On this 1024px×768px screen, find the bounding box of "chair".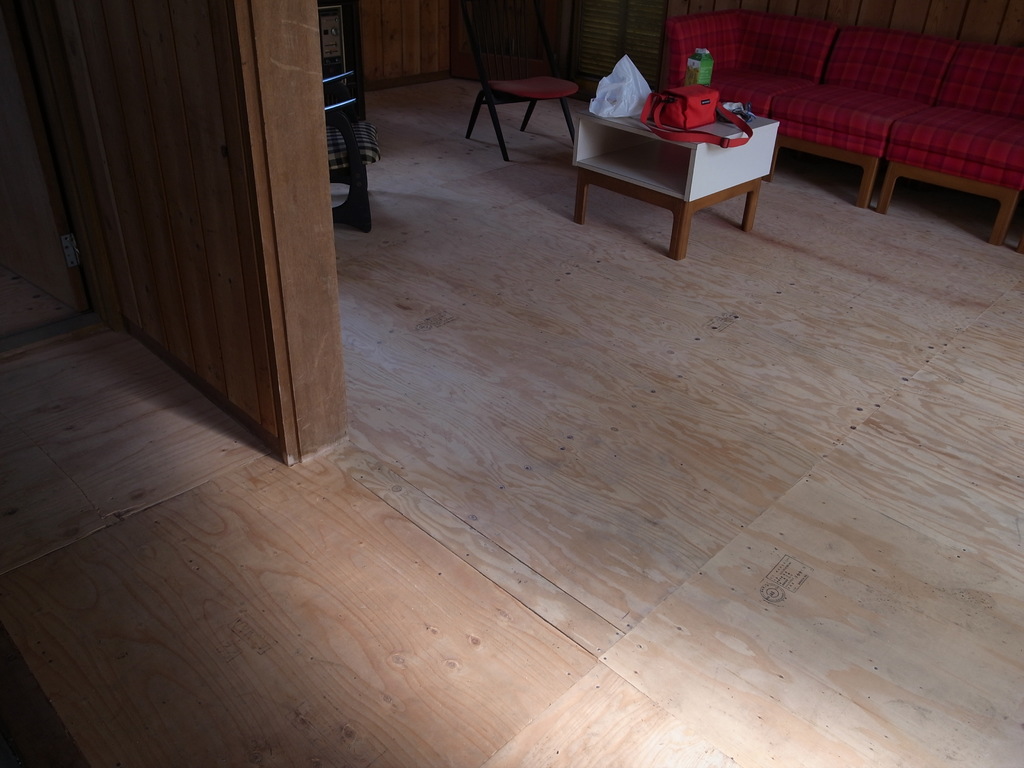
Bounding box: crop(321, 67, 384, 236).
